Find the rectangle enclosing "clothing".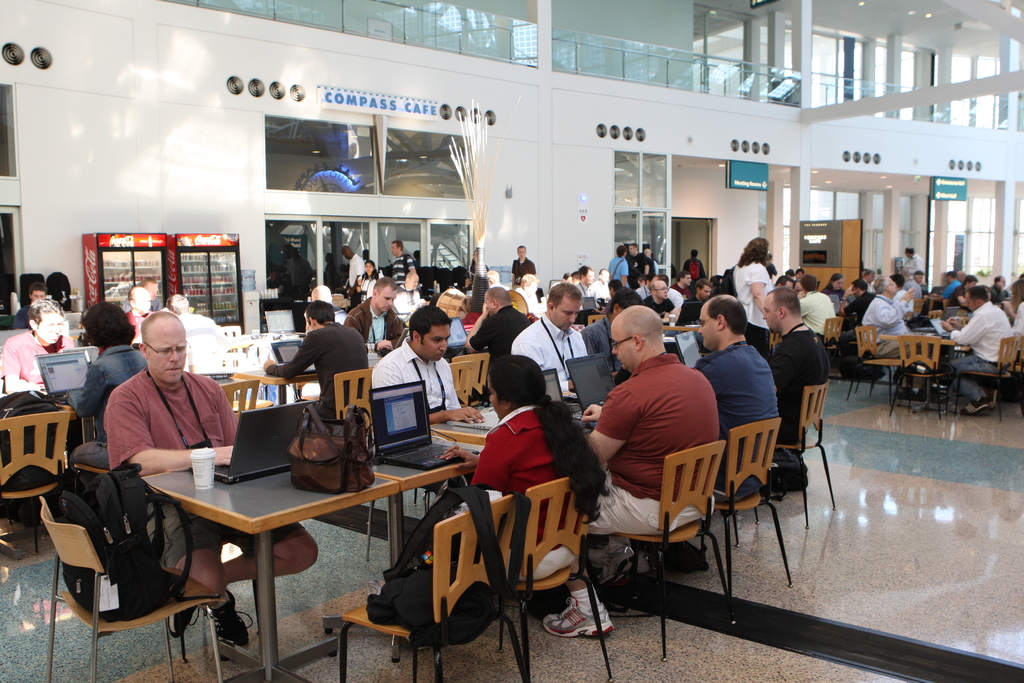
179, 315, 228, 363.
